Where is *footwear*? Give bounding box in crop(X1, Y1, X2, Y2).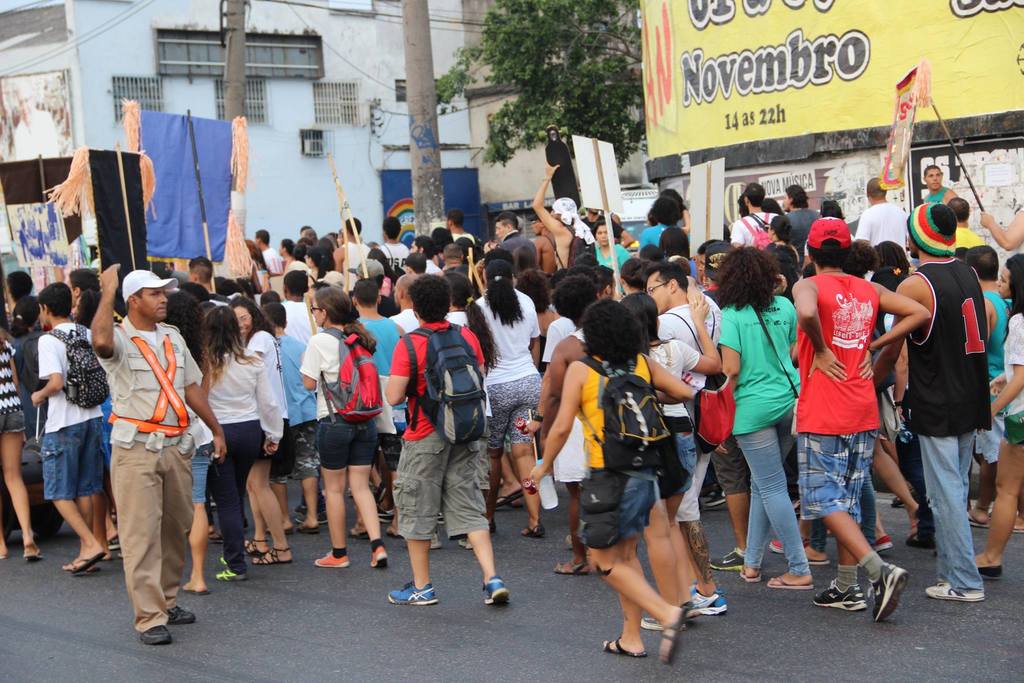
crop(927, 582, 979, 598).
